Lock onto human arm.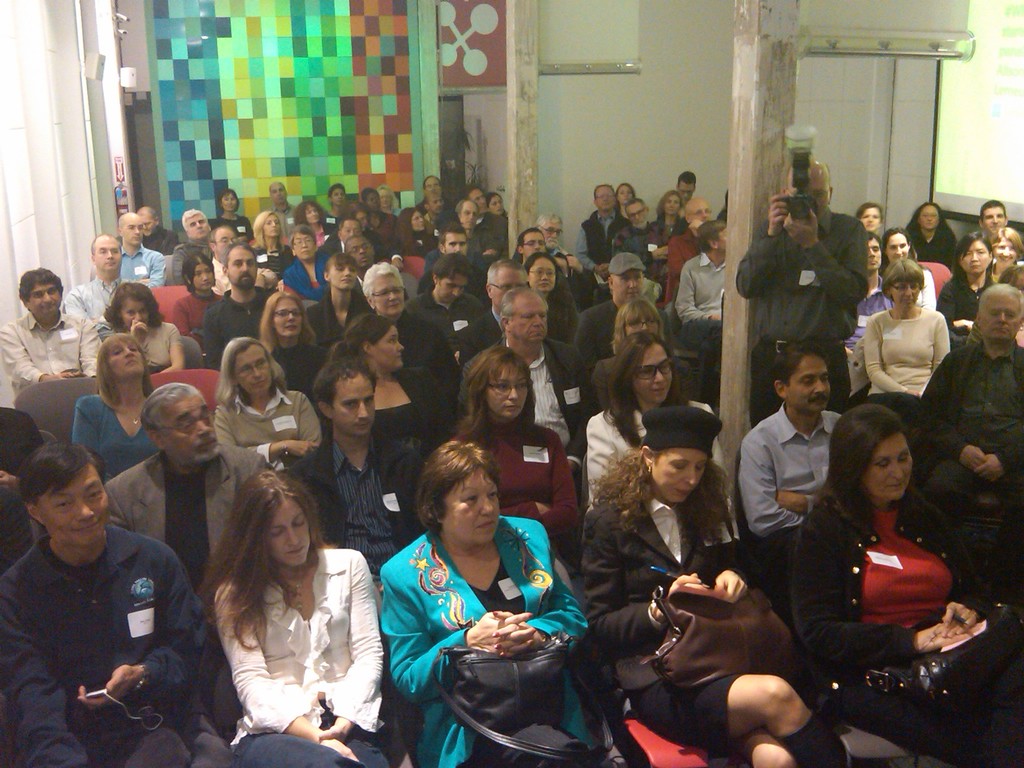
Locked: left=144, top=249, right=167, bottom=286.
